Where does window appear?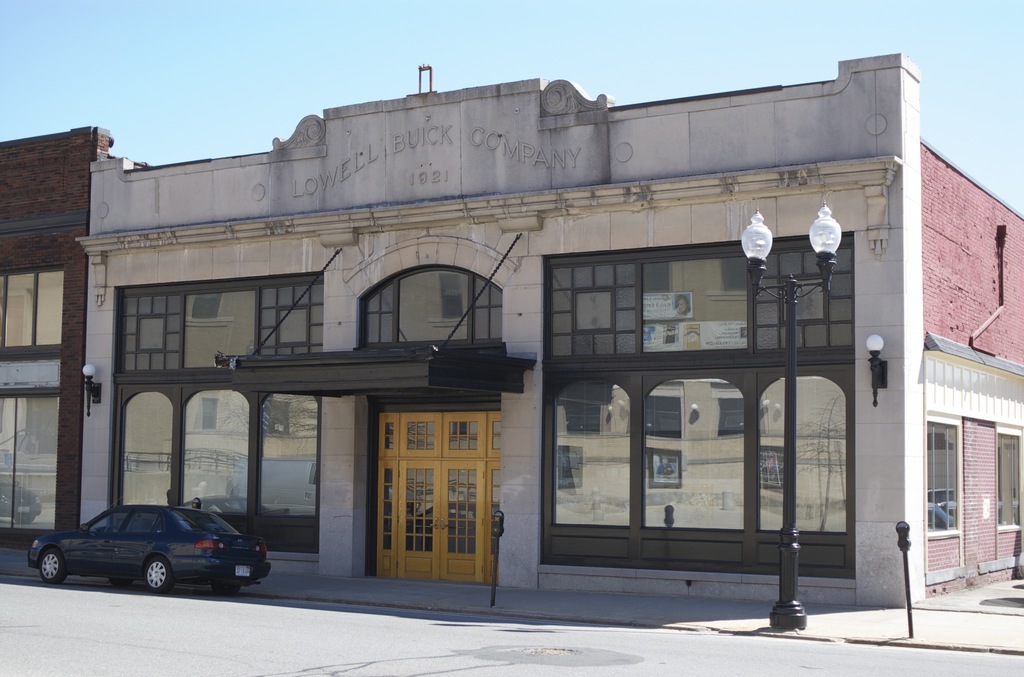
Appears at (0,273,65,344).
